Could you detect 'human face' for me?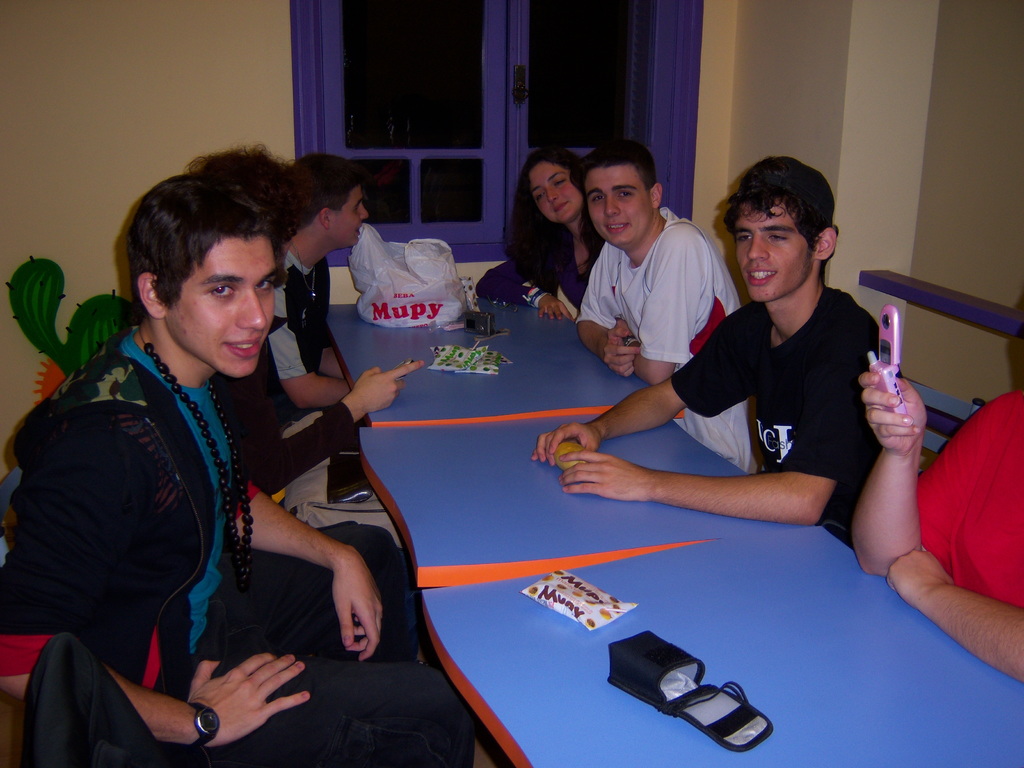
Detection result: [x1=328, y1=184, x2=370, y2=246].
